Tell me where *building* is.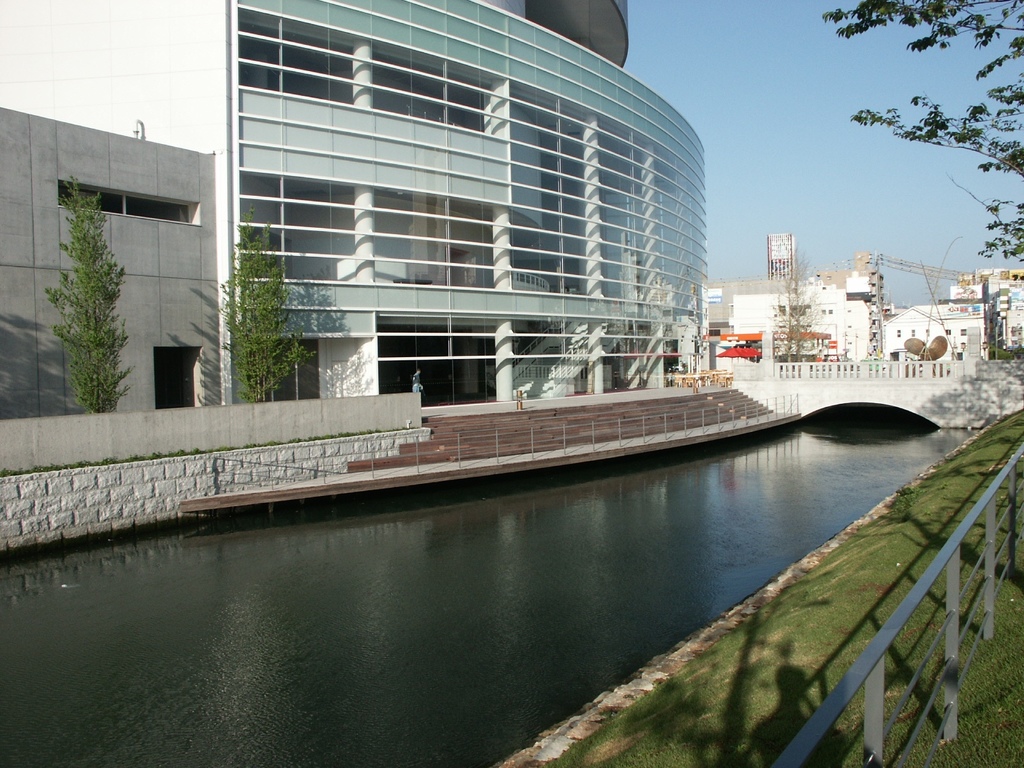
*building* is at [0, 120, 217, 474].
